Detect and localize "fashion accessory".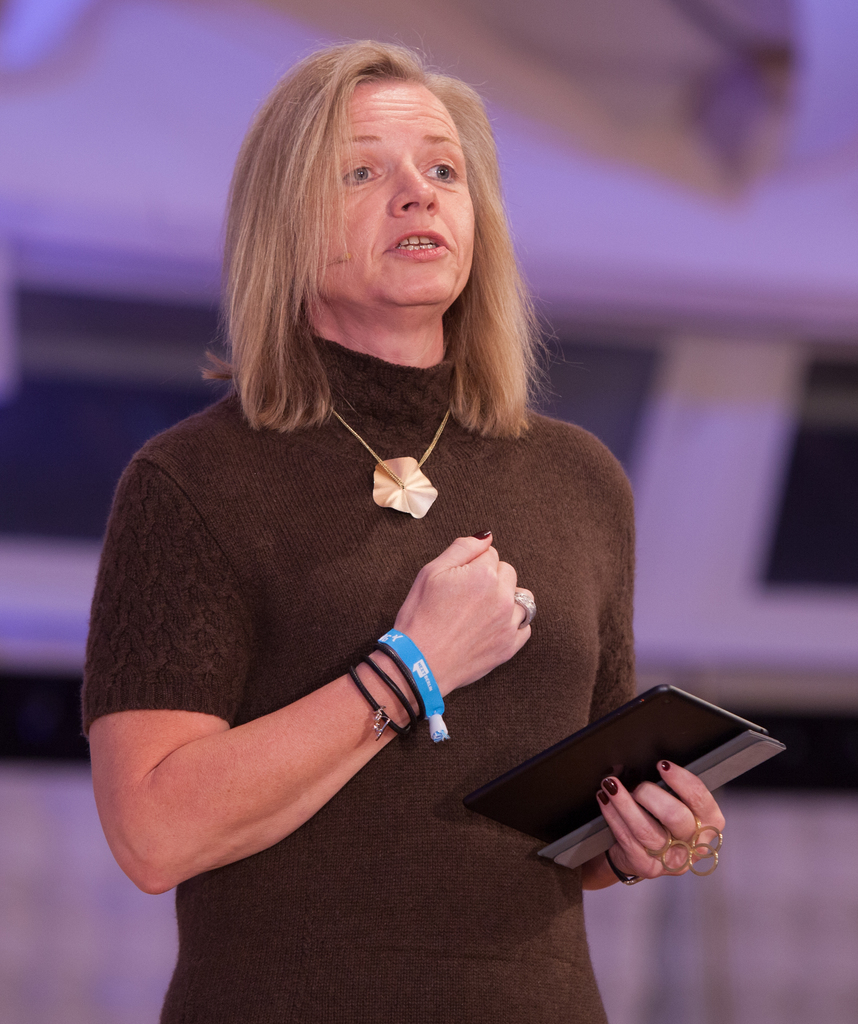
Localized at pyautogui.locateOnScreen(604, 851, 643, 890).
